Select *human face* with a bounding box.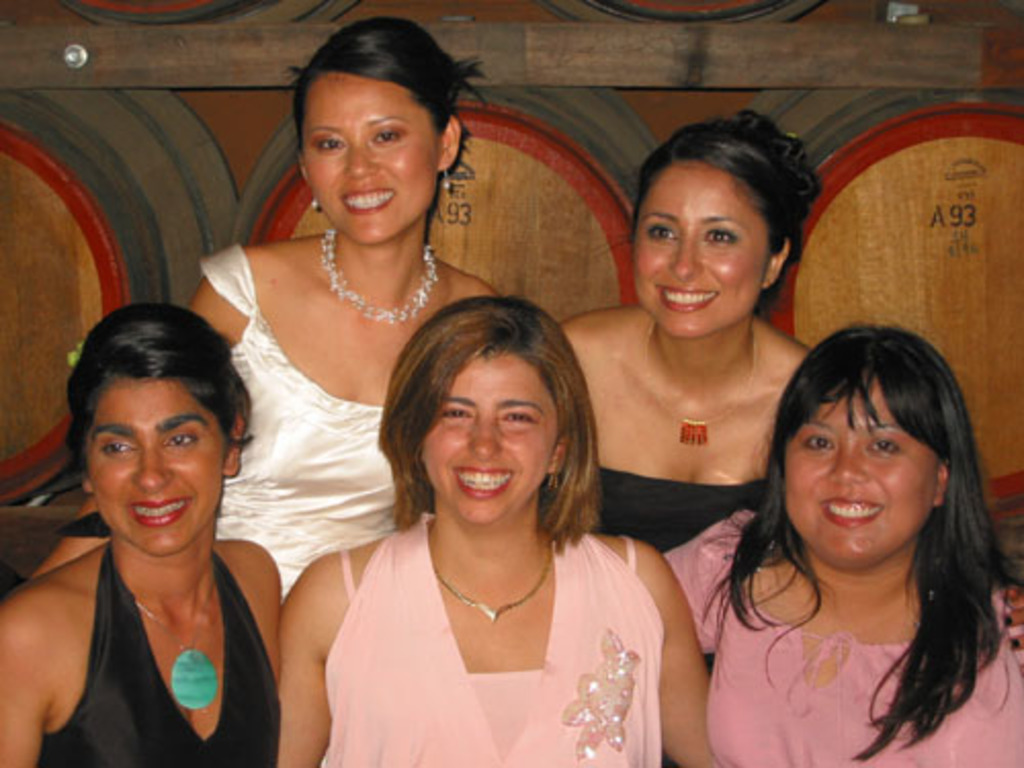
305,74,440,240.
